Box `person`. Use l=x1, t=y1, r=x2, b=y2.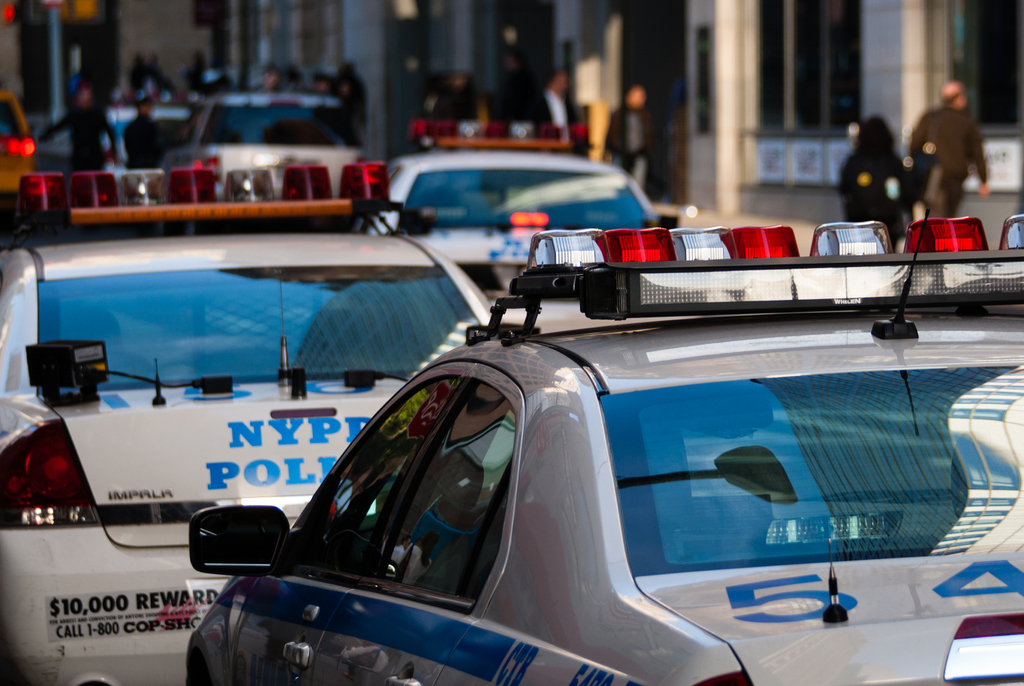
l=834, t=111, r=916, b=243.
